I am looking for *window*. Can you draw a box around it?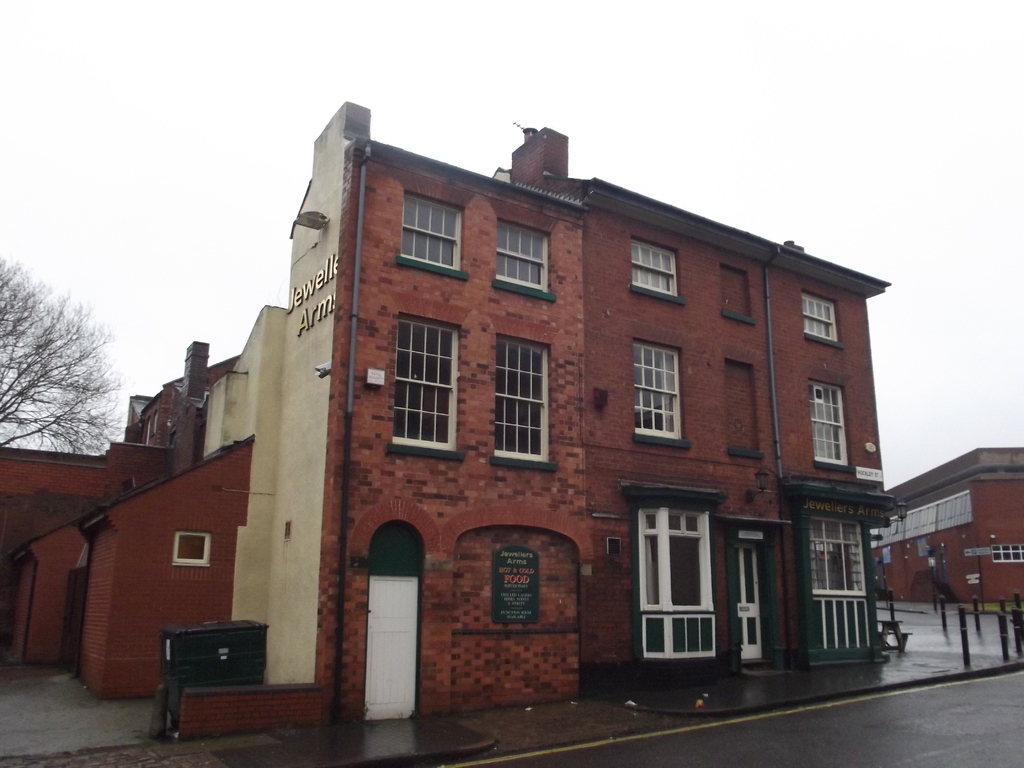
Sure, the bounding box is select_region(641, 504, 723, 616).
